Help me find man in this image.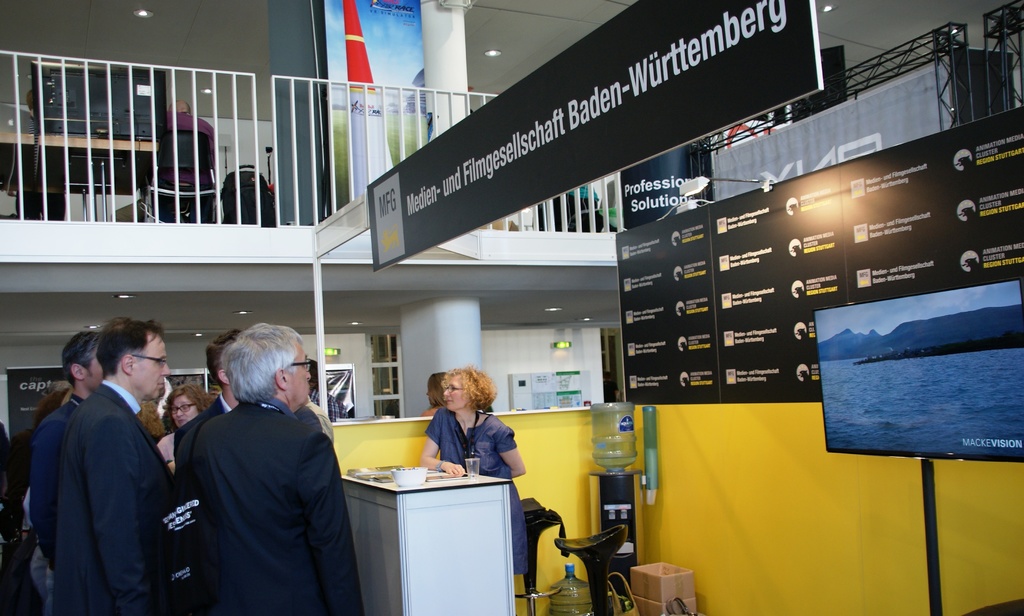
Found it: 150, 99, 216, 222.
